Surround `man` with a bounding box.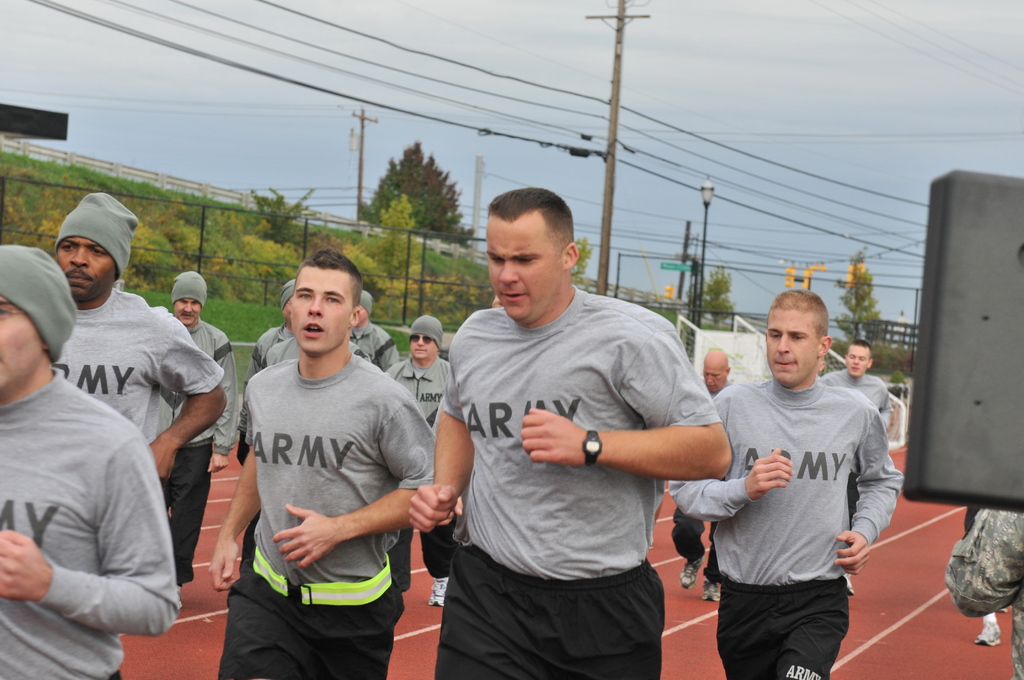
x1=0, y1=245, x2=182, y2=679.
